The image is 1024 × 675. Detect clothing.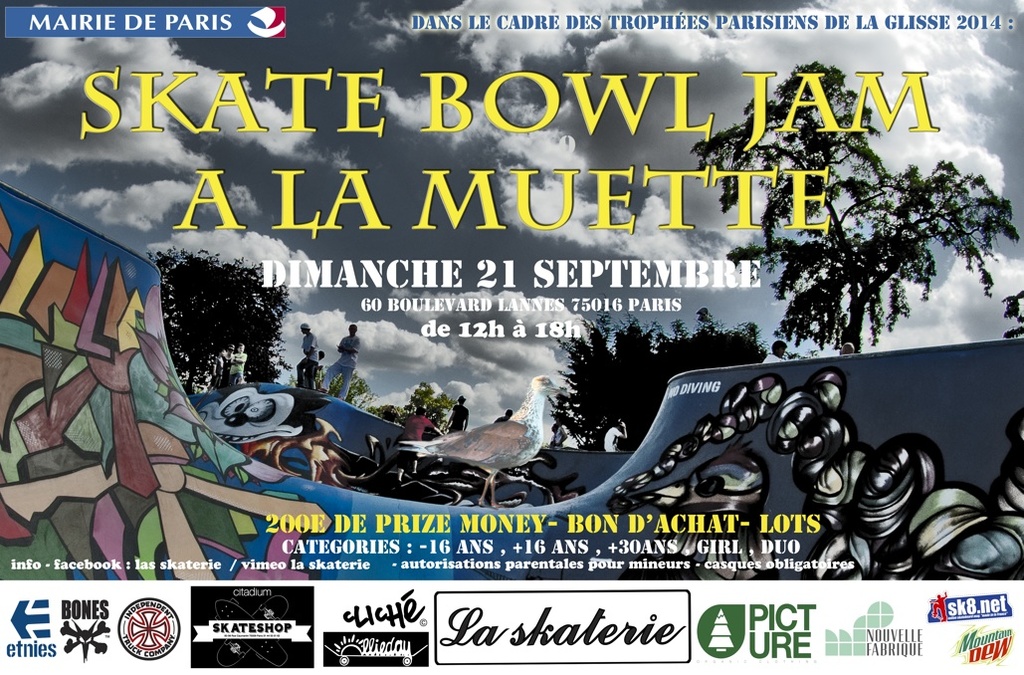
Detection: [553,425,562,446].
